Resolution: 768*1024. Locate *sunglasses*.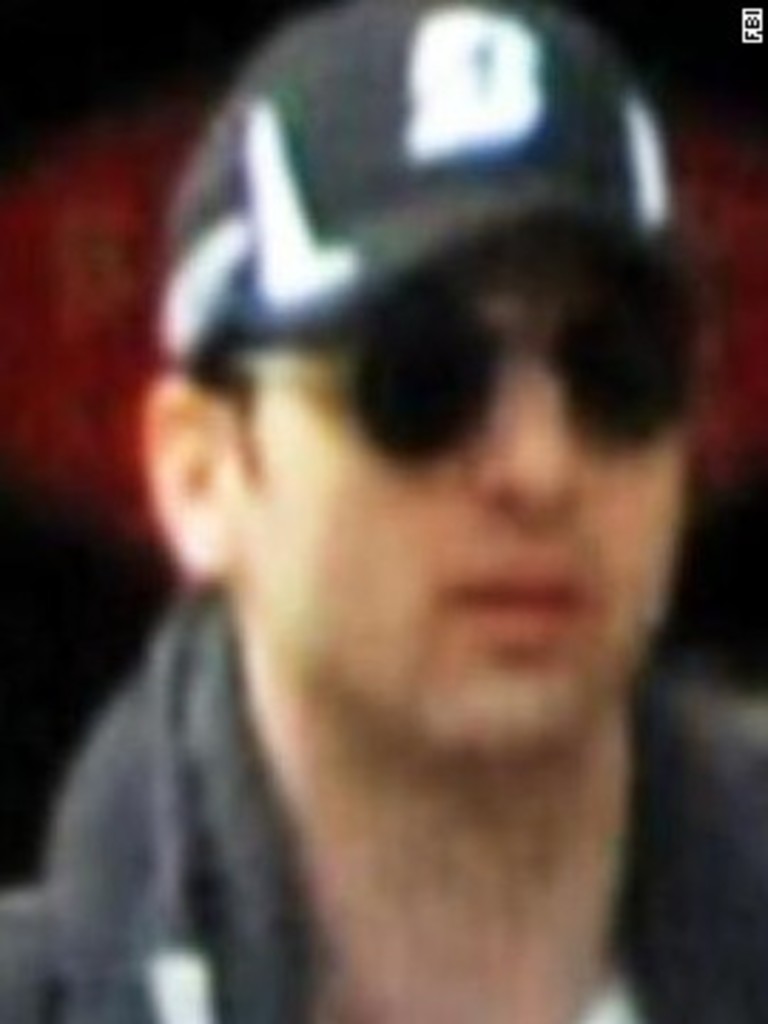
l=242, t=282, r=700, b=472.
